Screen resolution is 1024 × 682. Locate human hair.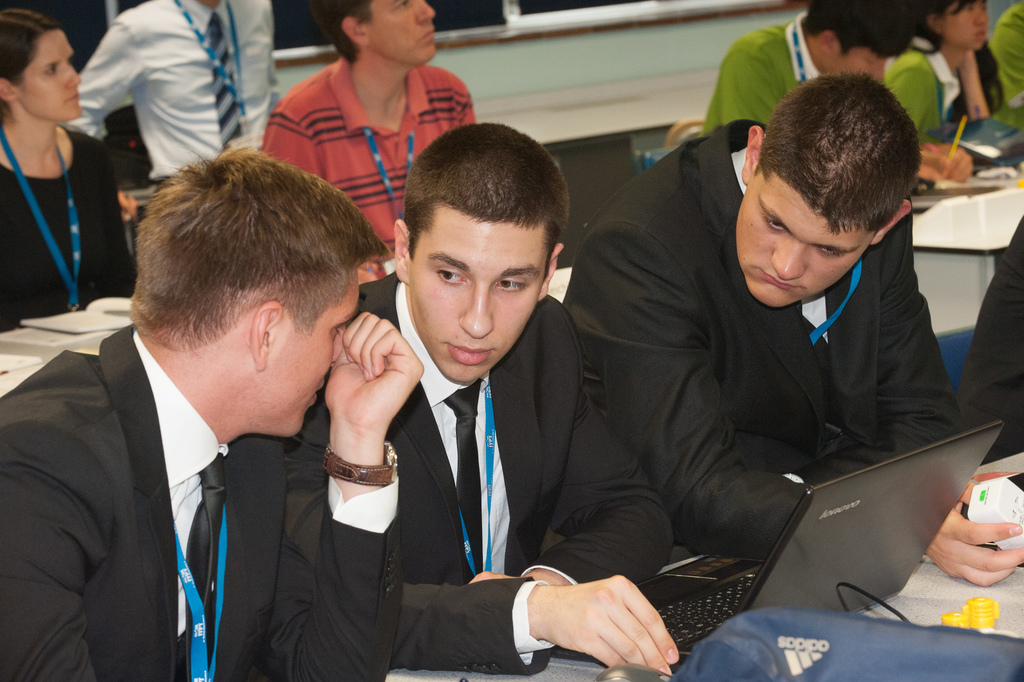
BBox(798, 0, 922, 62).
